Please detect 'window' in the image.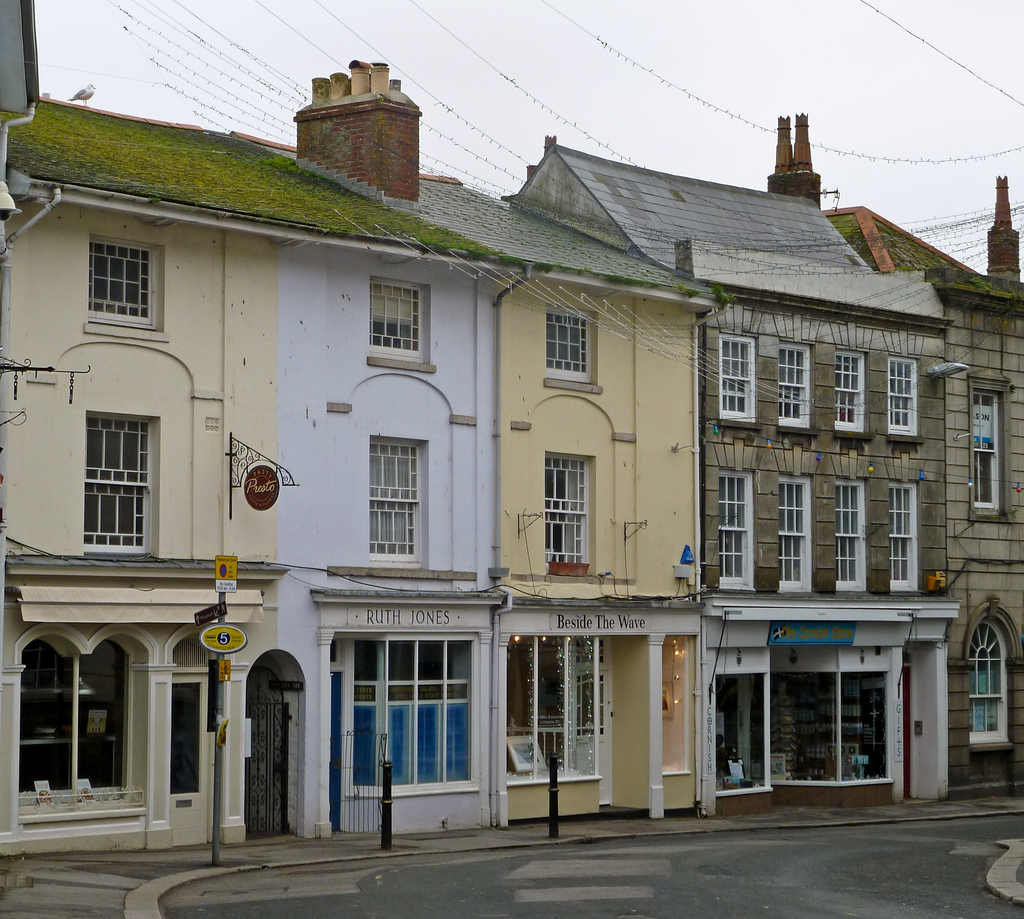
detection(779, 339, 813, 430).
